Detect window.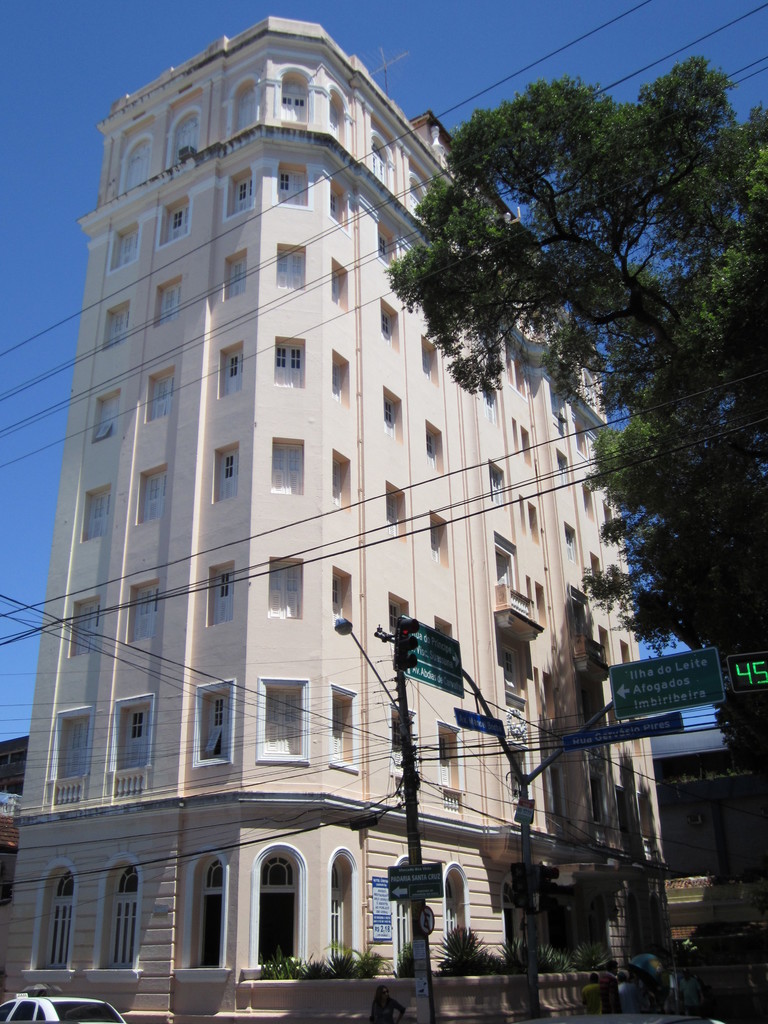
Detected at <region>217, 444, 236, 506</region>.
